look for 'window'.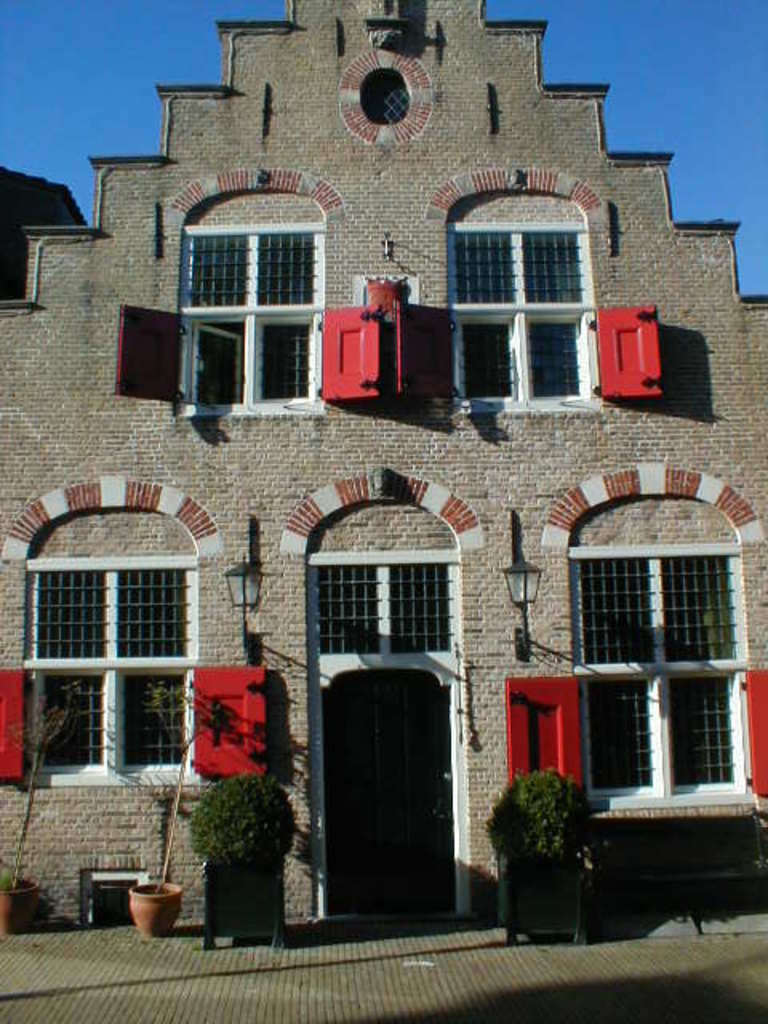
Found: <bbox>170, 173, 330, 410</bbox>.
